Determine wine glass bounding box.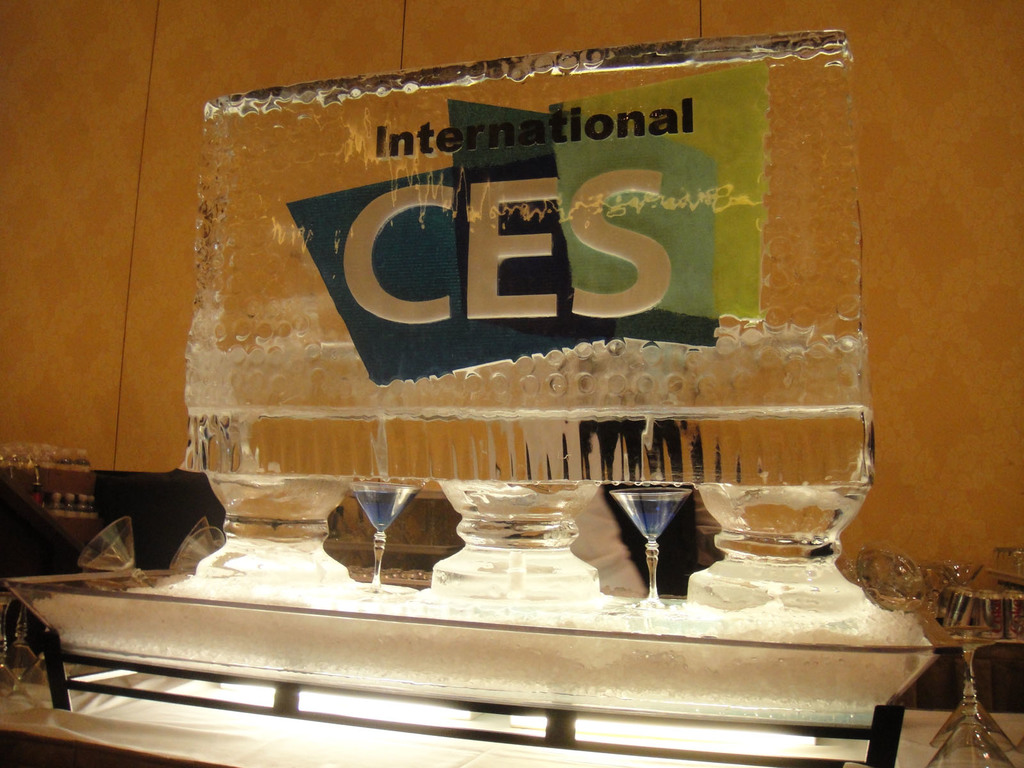
Determined: locate(78, 518, 155, 586).
